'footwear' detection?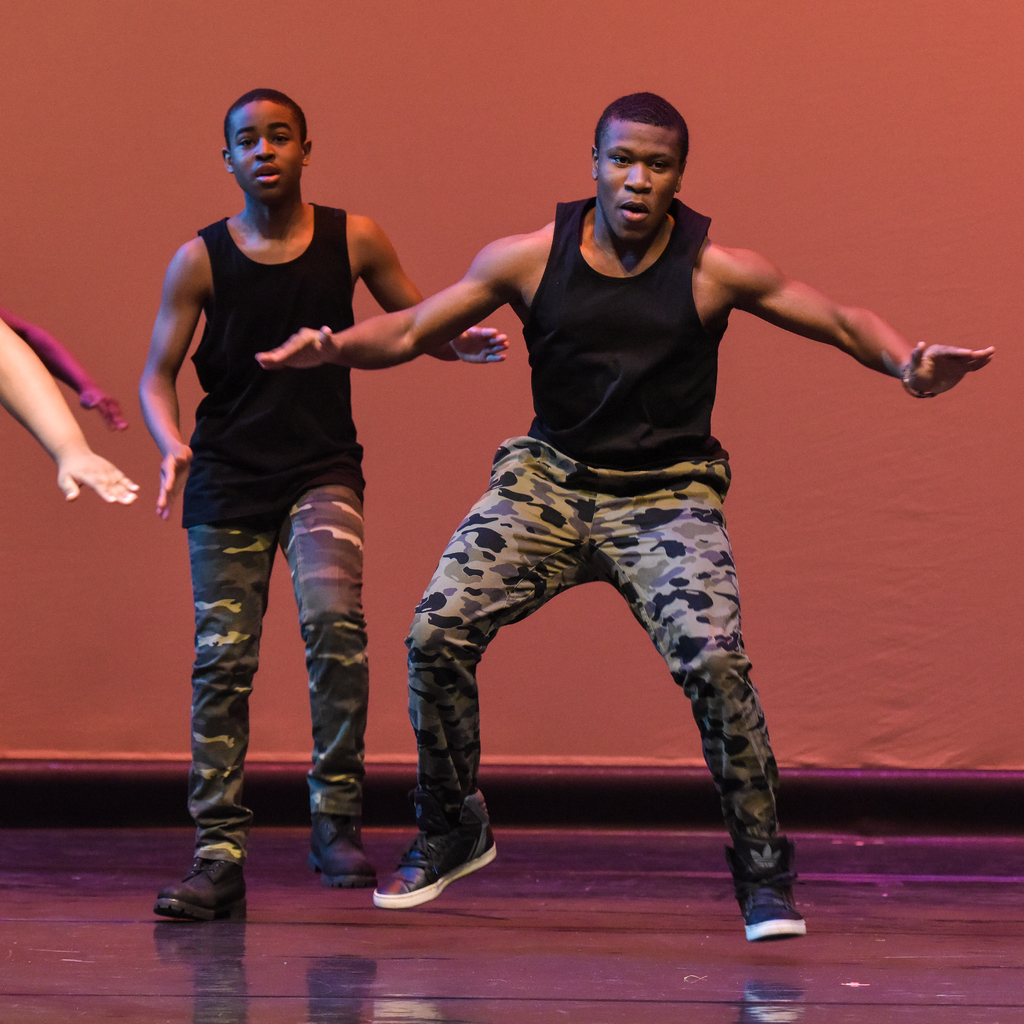
detection(727, 848, 804, 941)
